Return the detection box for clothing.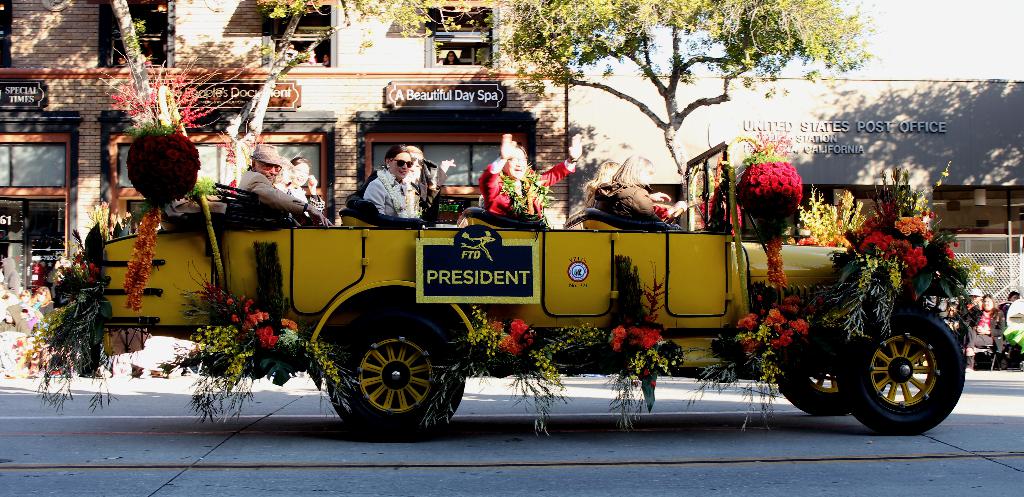
bbox(237, 158, 296, 224).
